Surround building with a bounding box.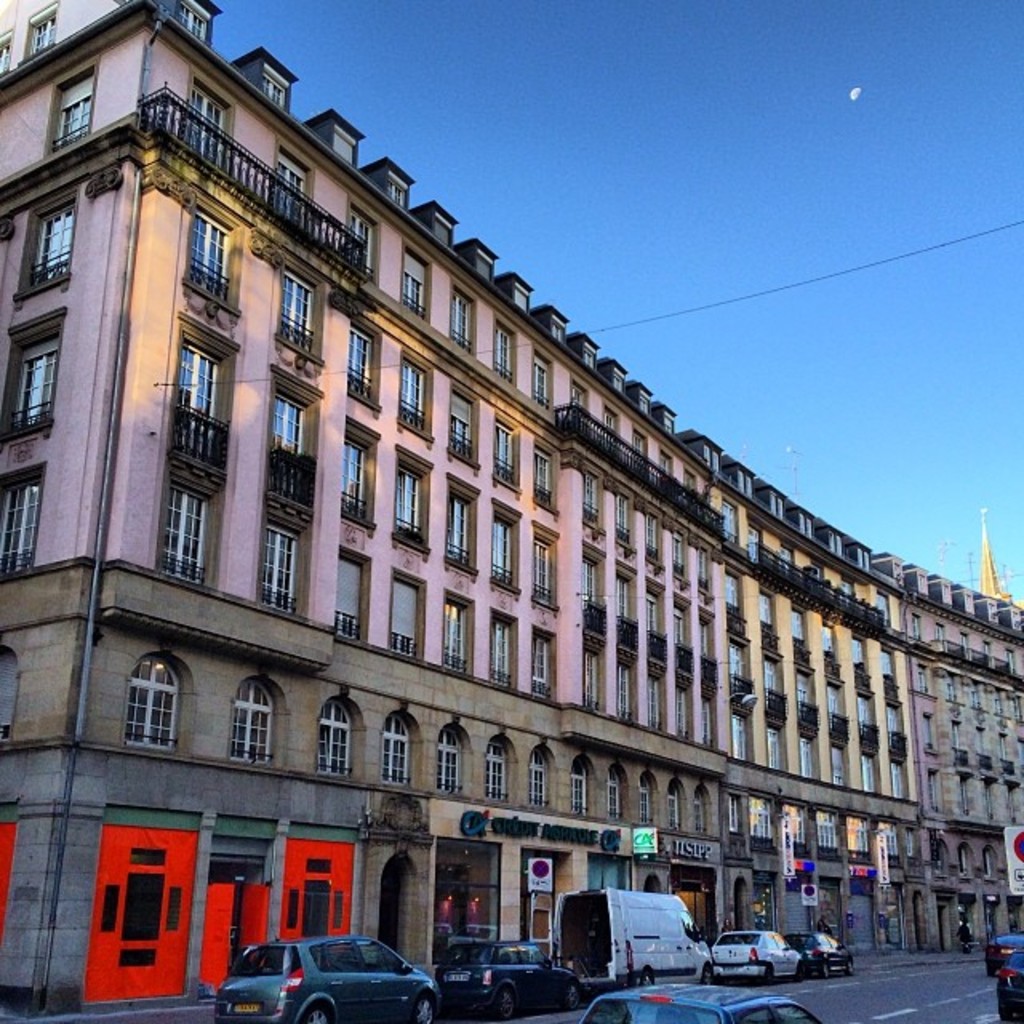
{"x1": 0, "y1": 0, "x2": 1022, "y2": 1018}.
